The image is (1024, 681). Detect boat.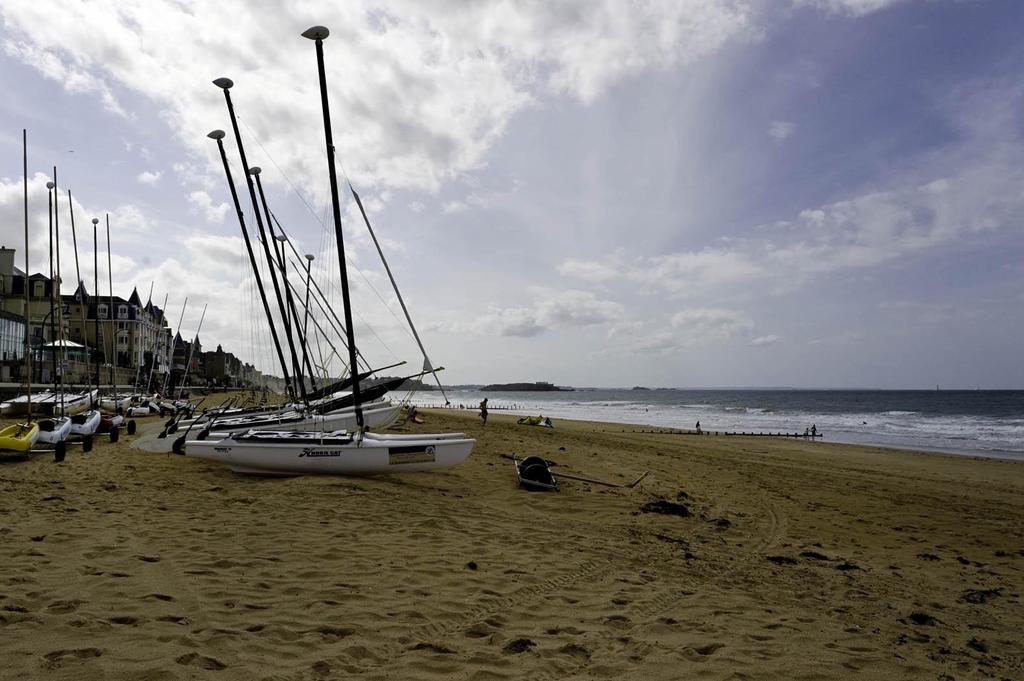
Detection: x1=127, y1=283, x2=152, y2=415.
